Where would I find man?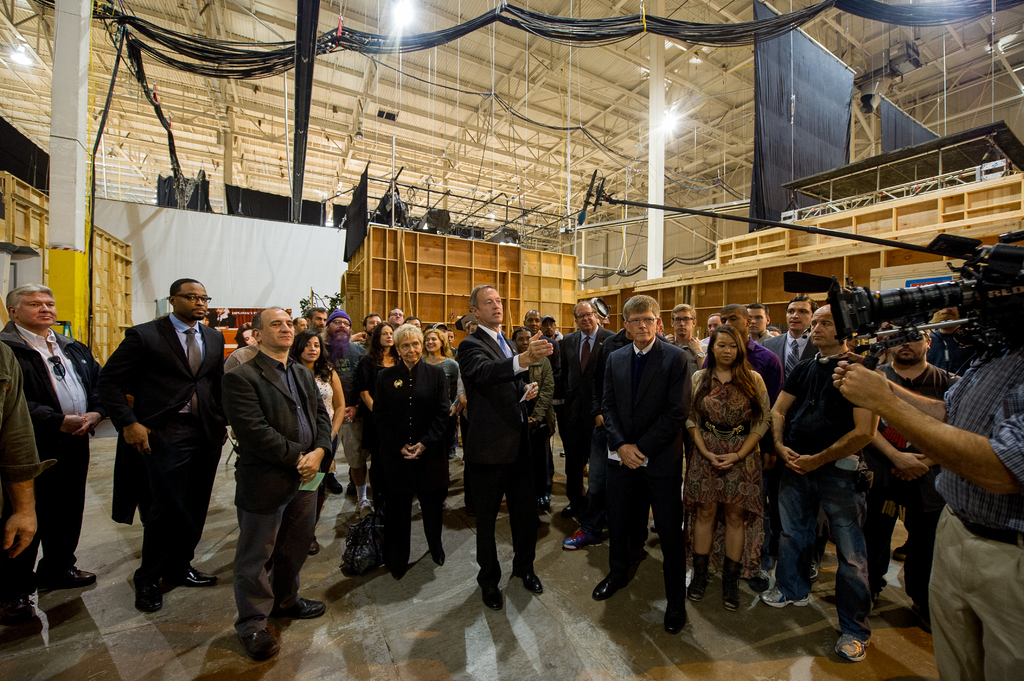
At [x1=556, y1=305, x2=609, y2=551].
